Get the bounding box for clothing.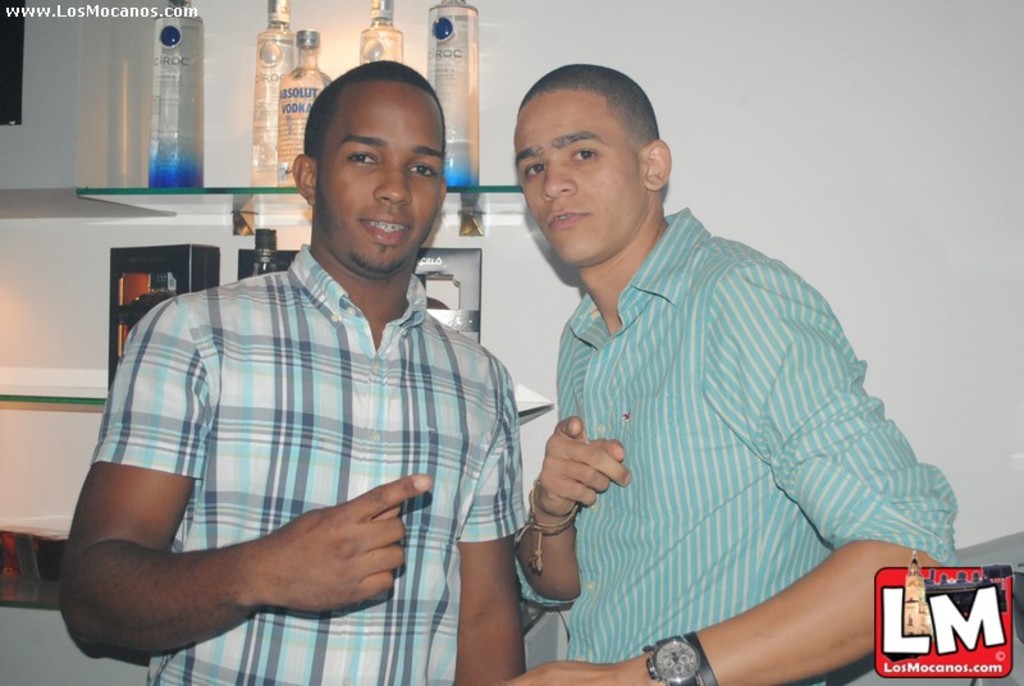
bbox=[488, 189, 923, 653].
